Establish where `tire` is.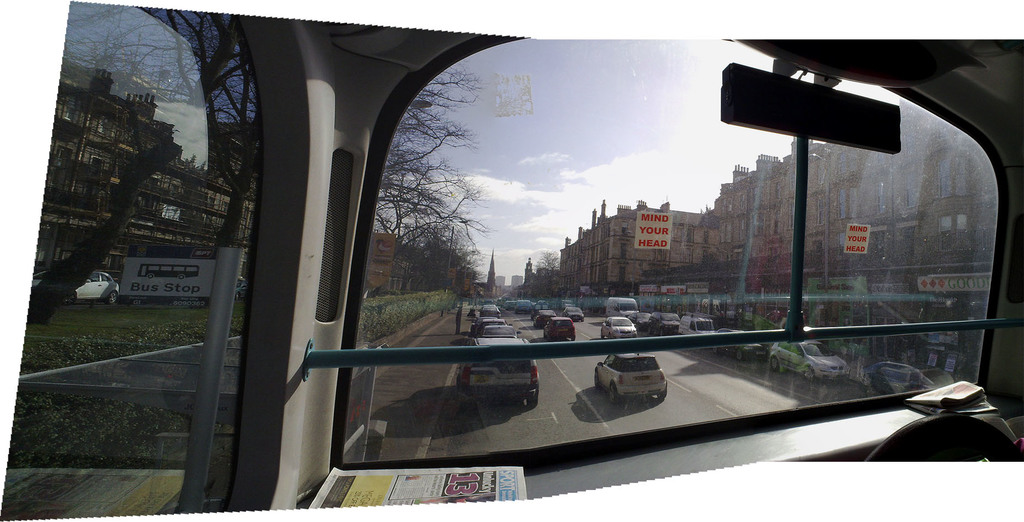
Established at locate(770, 356, 778, 371).
